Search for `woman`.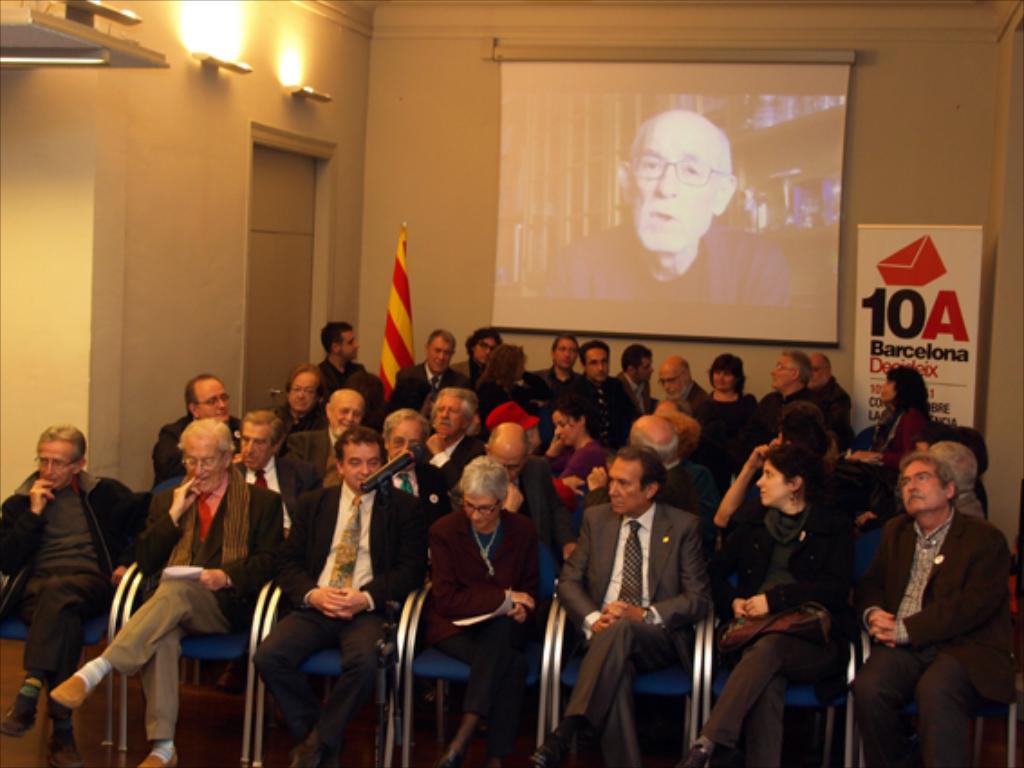
Found at (x1=845, y1=367, x2=930, y2=502).
